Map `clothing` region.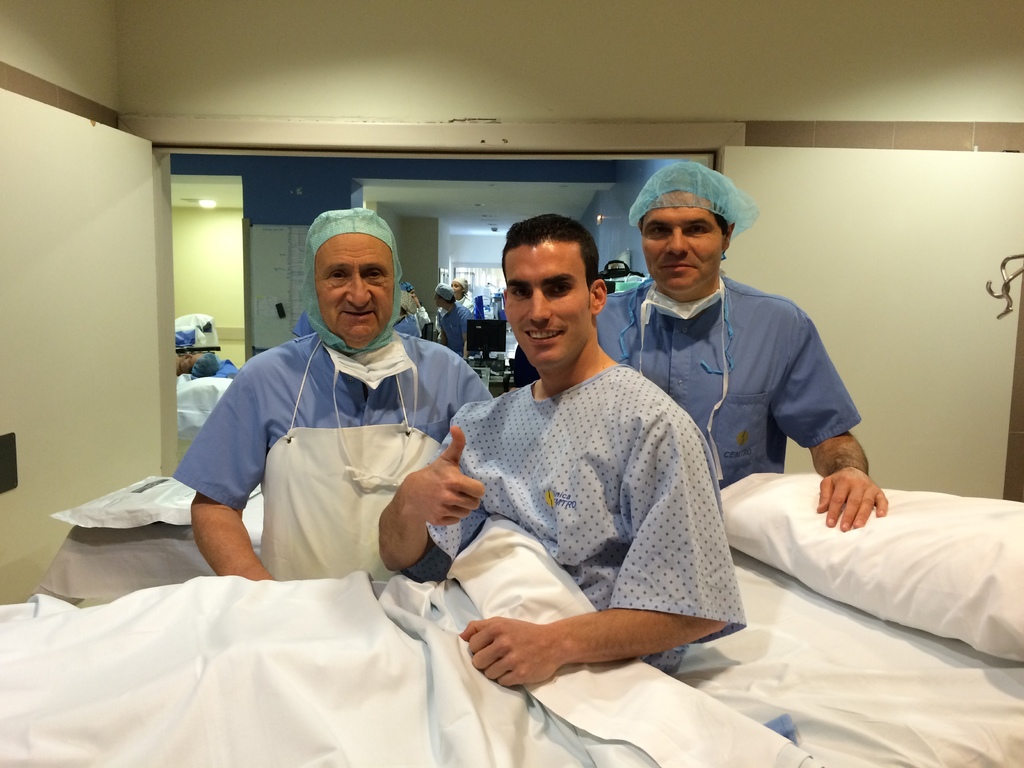
Mapped to x1=414, y1=303, x2=430, y2=337.
